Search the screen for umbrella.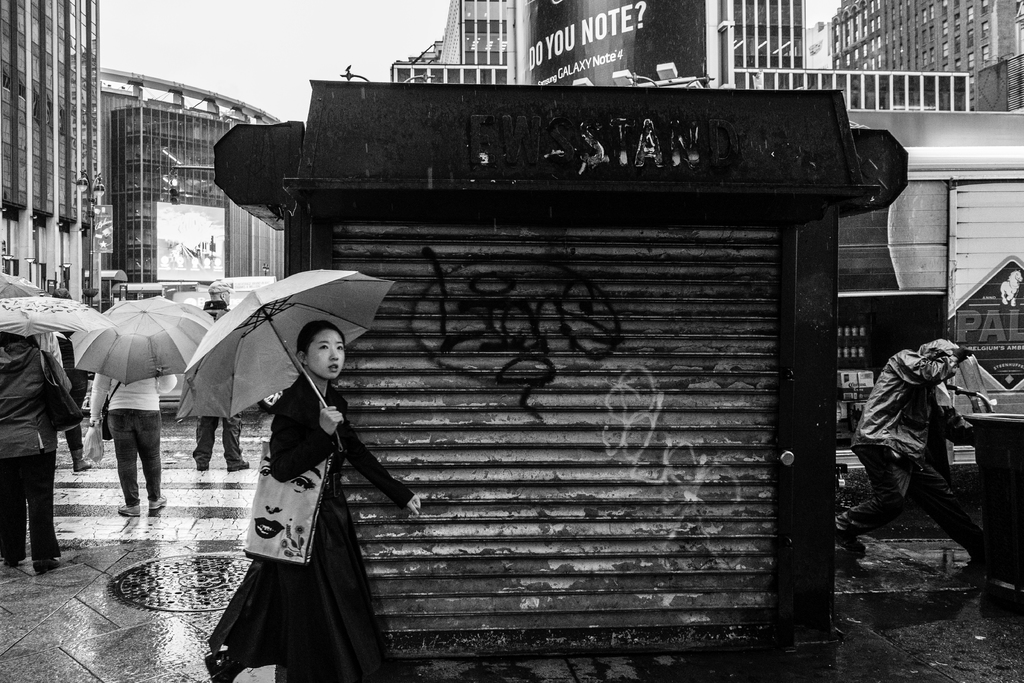
Found at bbox(0, 270, 49, 292).
